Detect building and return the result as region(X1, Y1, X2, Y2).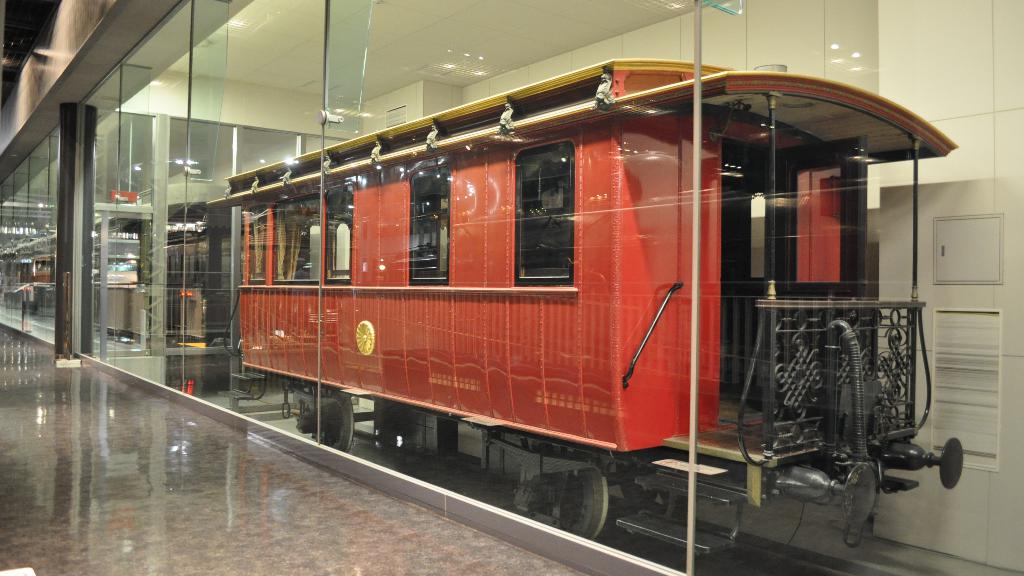
region(0, 0, 1023, 575).
